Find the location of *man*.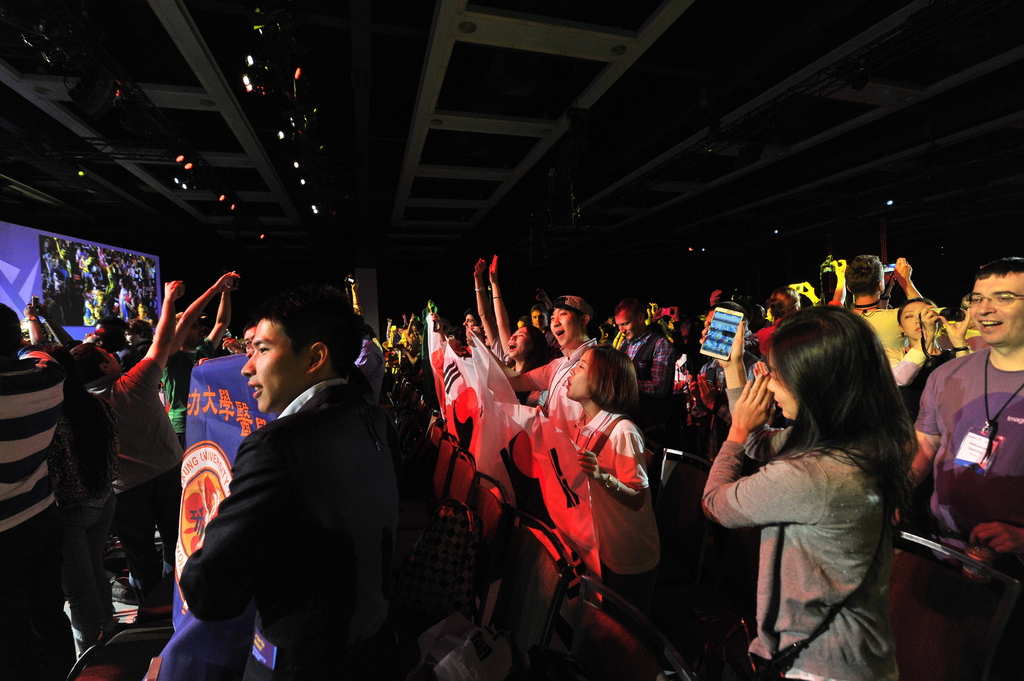
Location: x1=844 y1=255 x2=927 y2=362.
